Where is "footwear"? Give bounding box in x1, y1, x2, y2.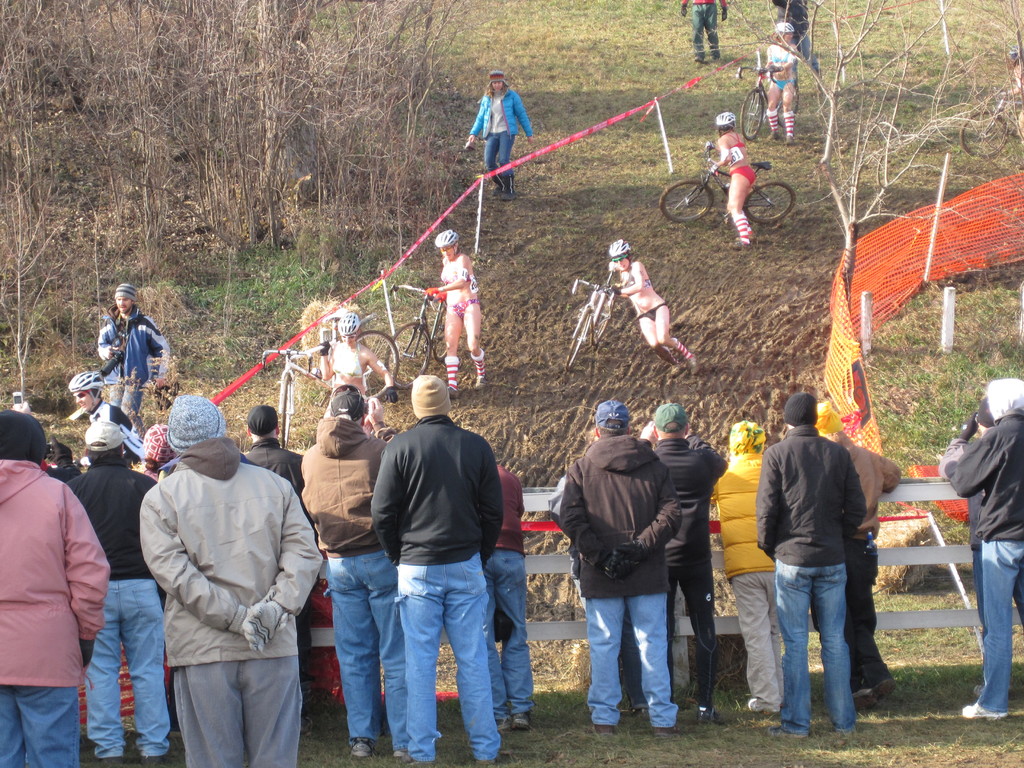
354, 733, 371, 758.
